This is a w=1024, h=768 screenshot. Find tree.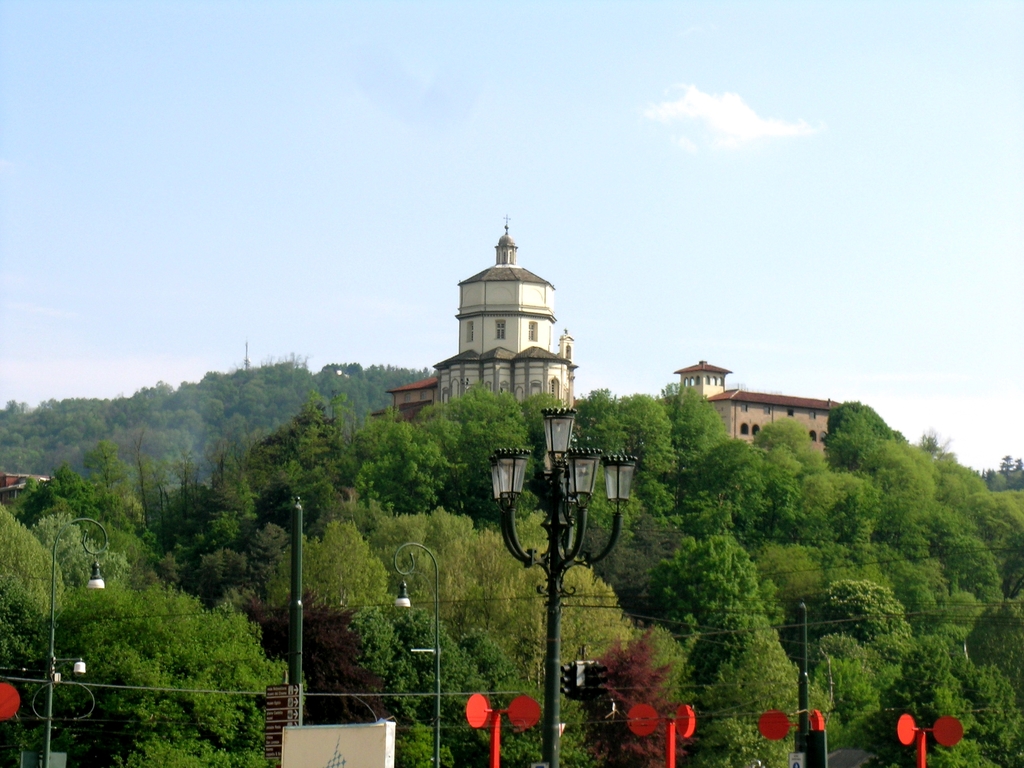
Bounding box: detection(1, 499, 60, 619).
